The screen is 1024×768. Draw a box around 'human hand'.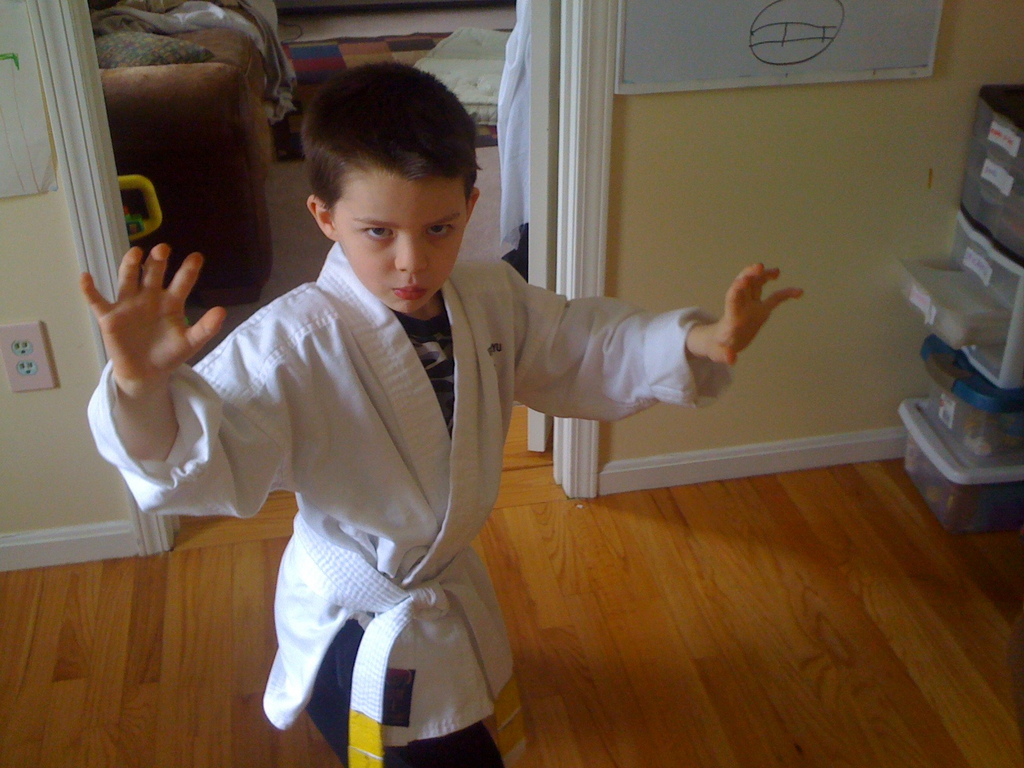
bbox(74, 214, 228, 381).
